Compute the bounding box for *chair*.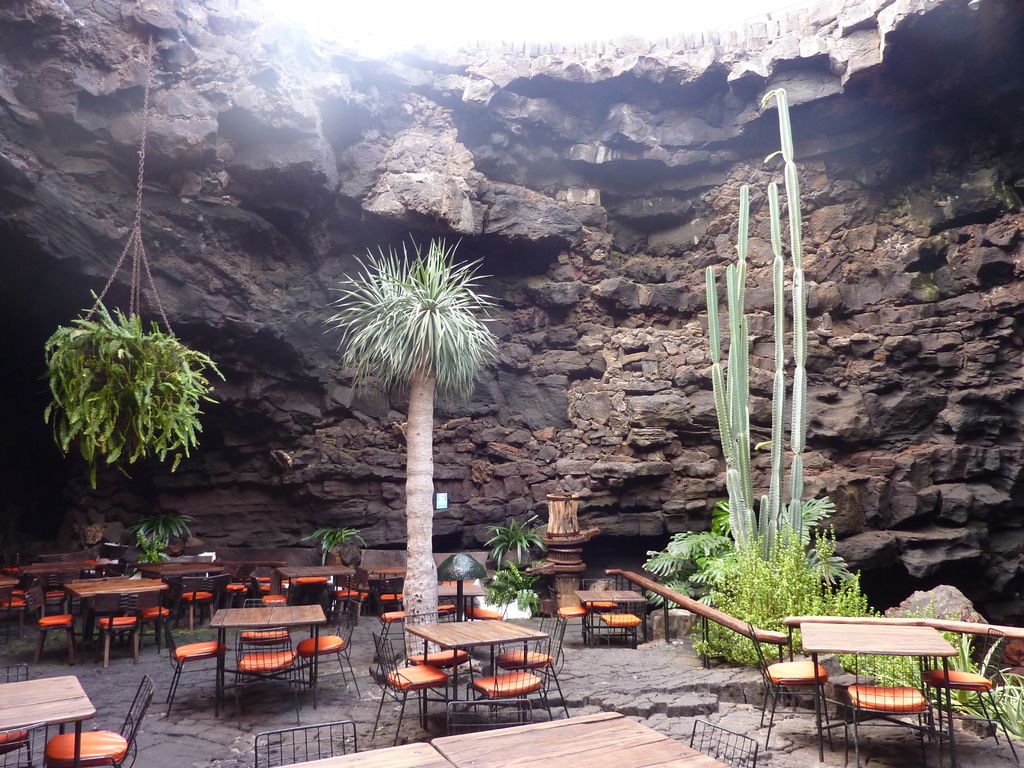
143 586 185 646.
